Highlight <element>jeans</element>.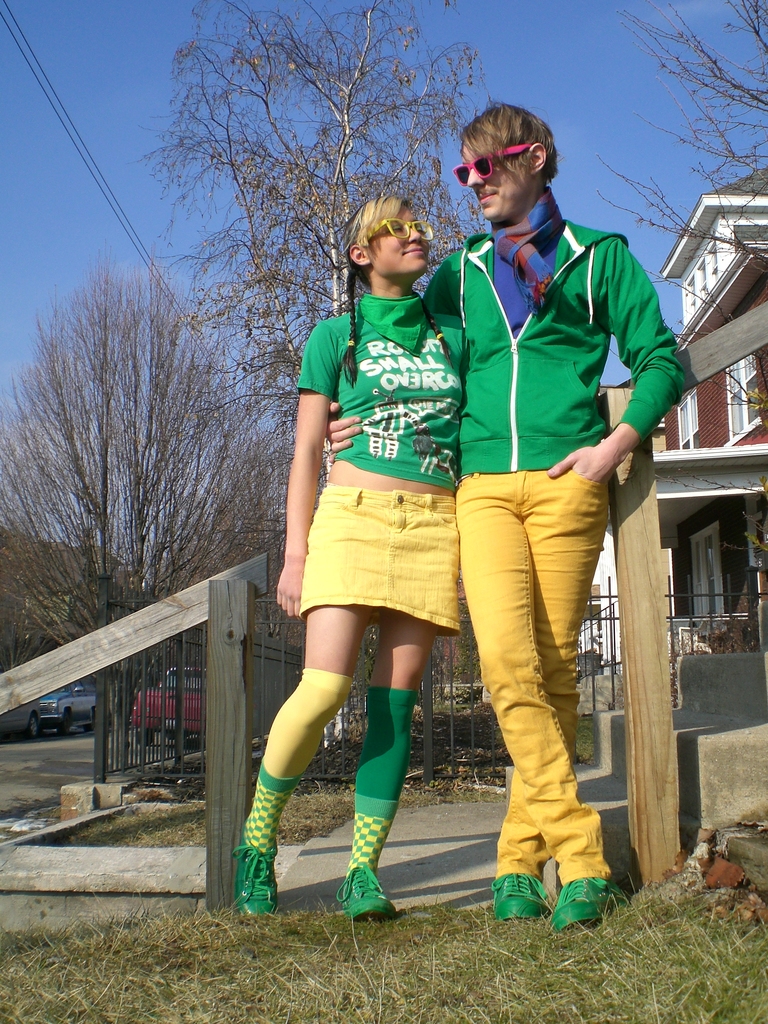
Highlighted region: <bbox>447, 474, 616, 886</bbox>.
